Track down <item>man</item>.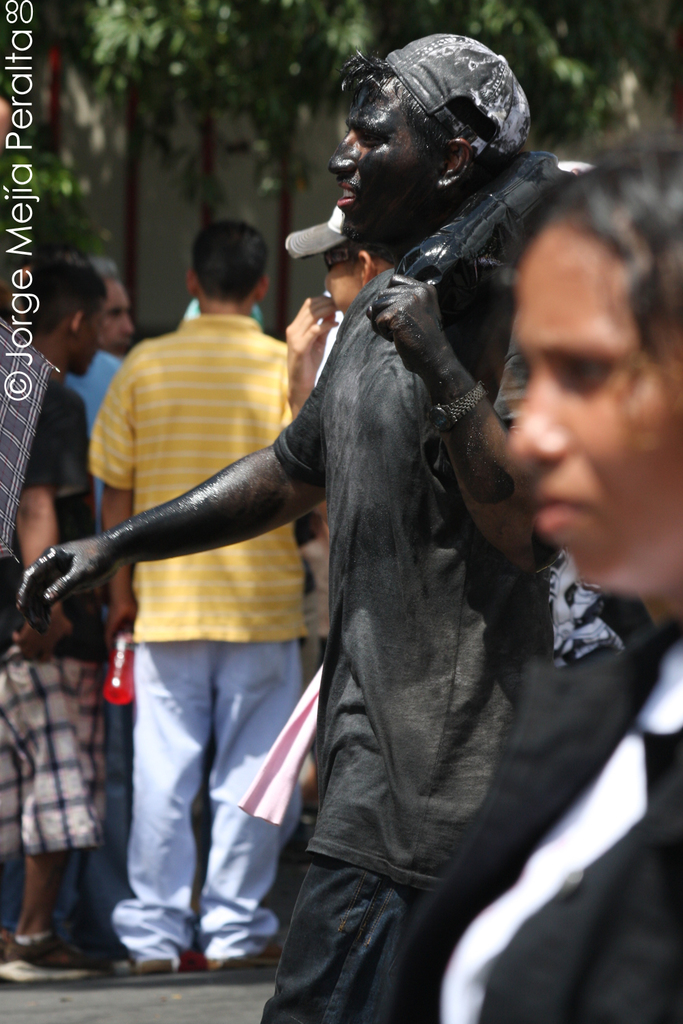
Tracked to box=[85, 218, 325, 978].
